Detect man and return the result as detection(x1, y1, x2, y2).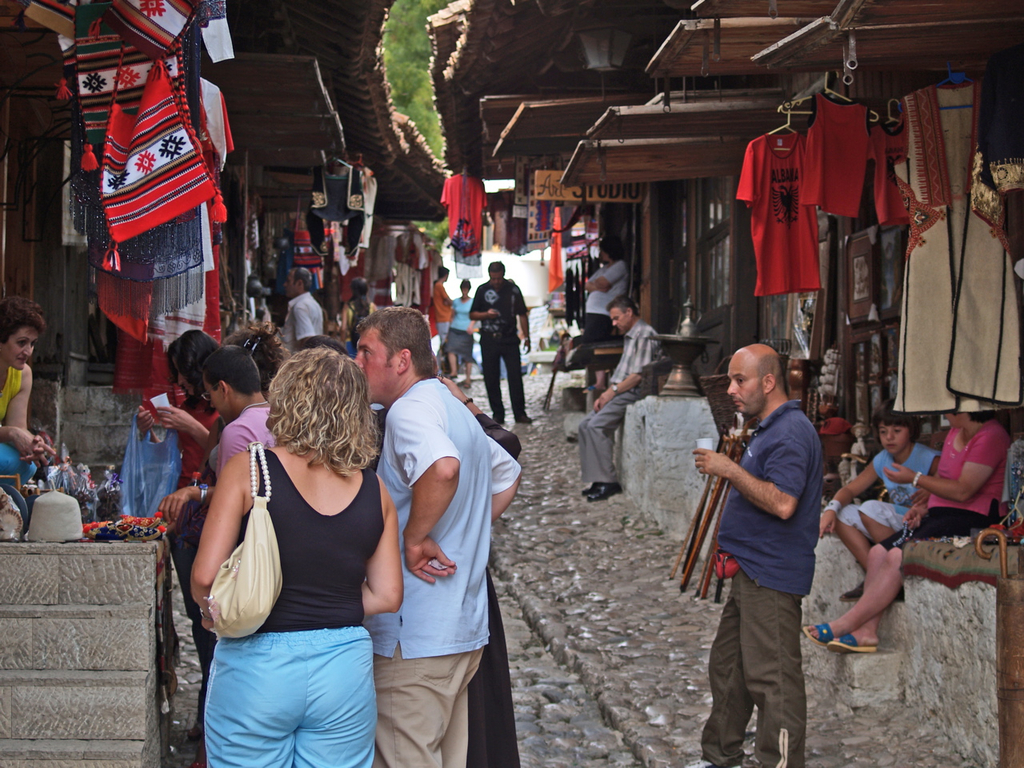
detection(469, 263, 533, 419).
